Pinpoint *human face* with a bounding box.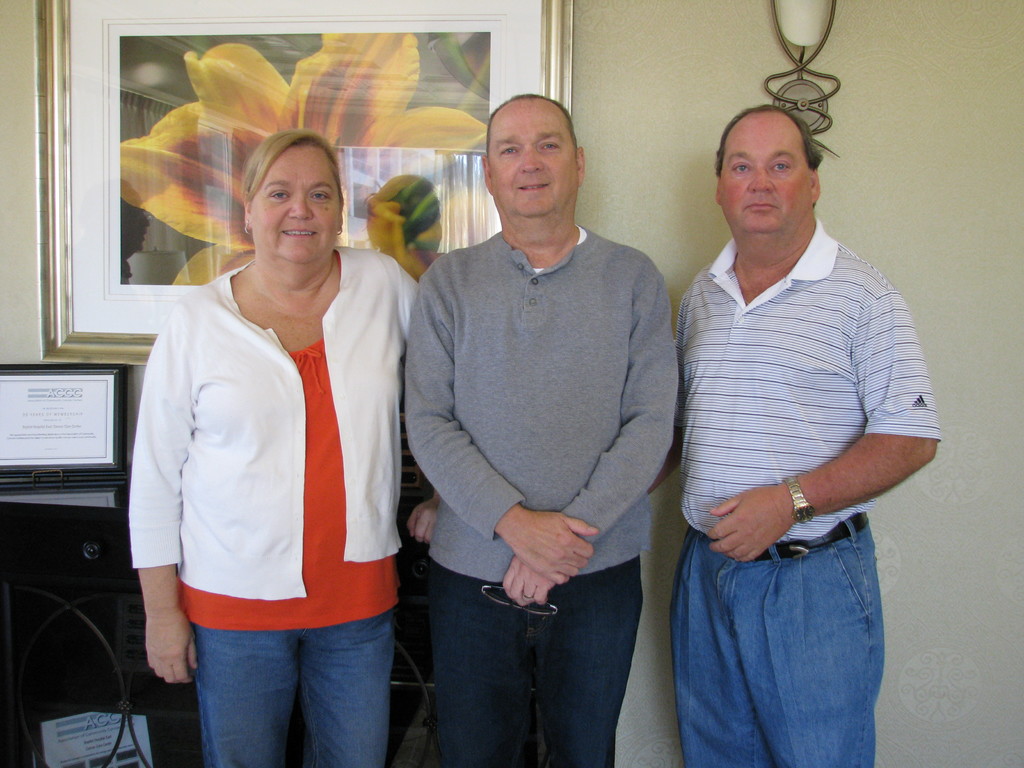
crop(719, 119, 810, 234).
